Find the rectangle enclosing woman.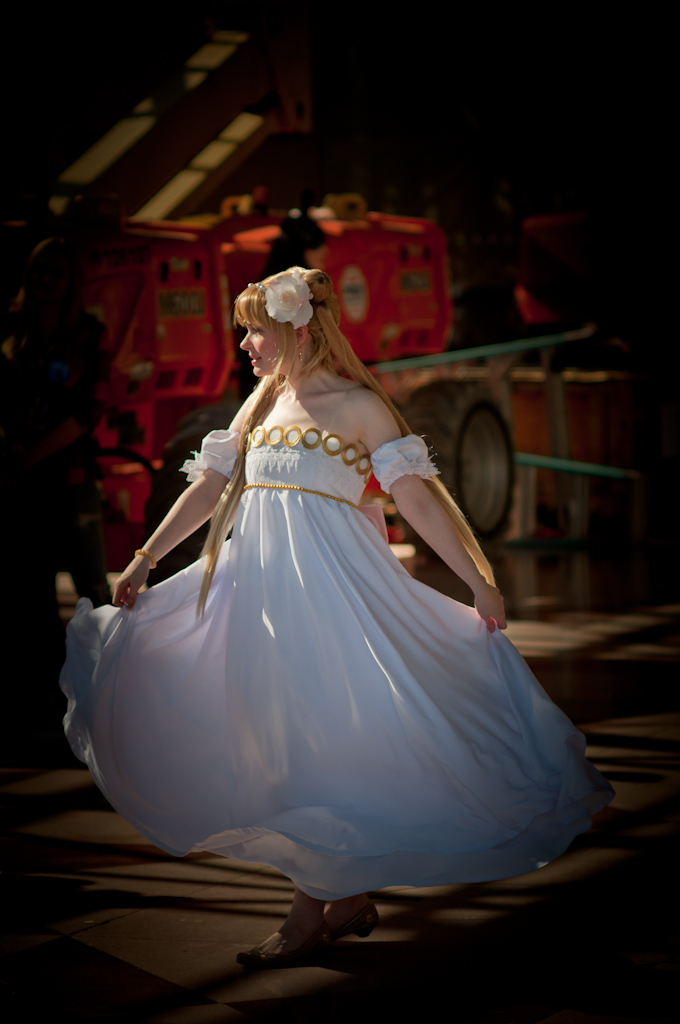
[59, 223, 575, 907].
